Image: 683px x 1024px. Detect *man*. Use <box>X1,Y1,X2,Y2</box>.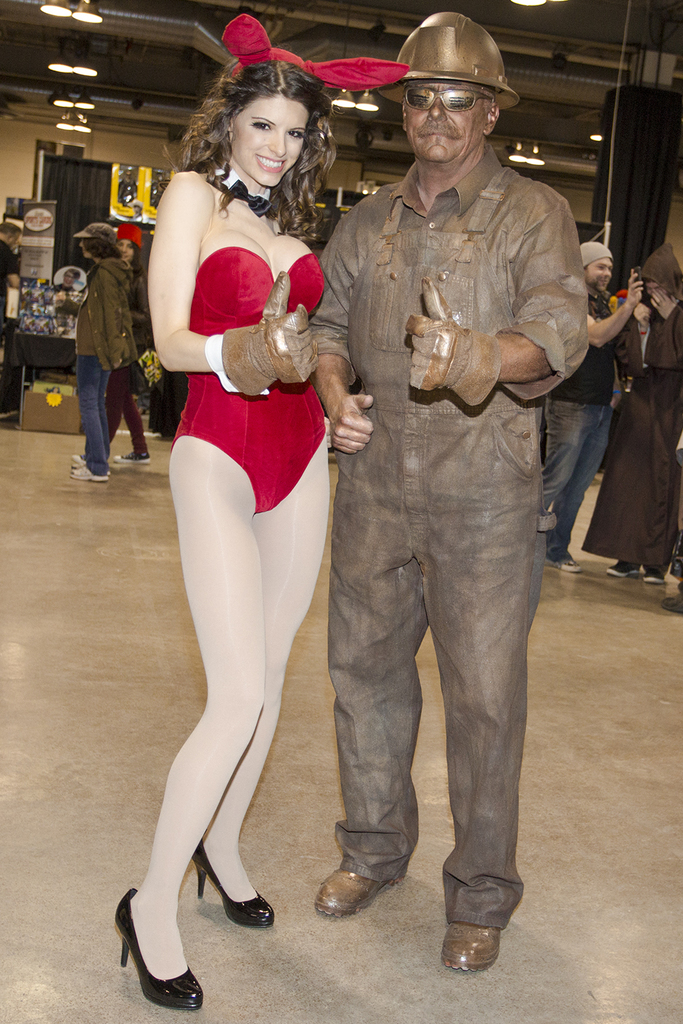
<box>312,6,586,982</box>.
